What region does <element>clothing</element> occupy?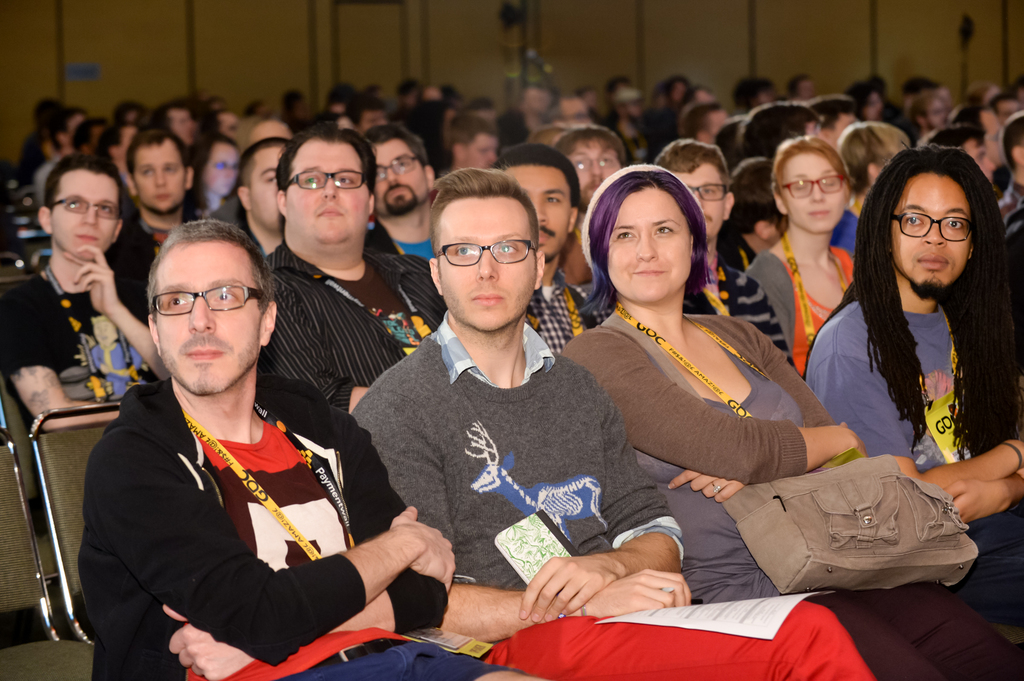
bbox=[88, 331, 417, 675].
